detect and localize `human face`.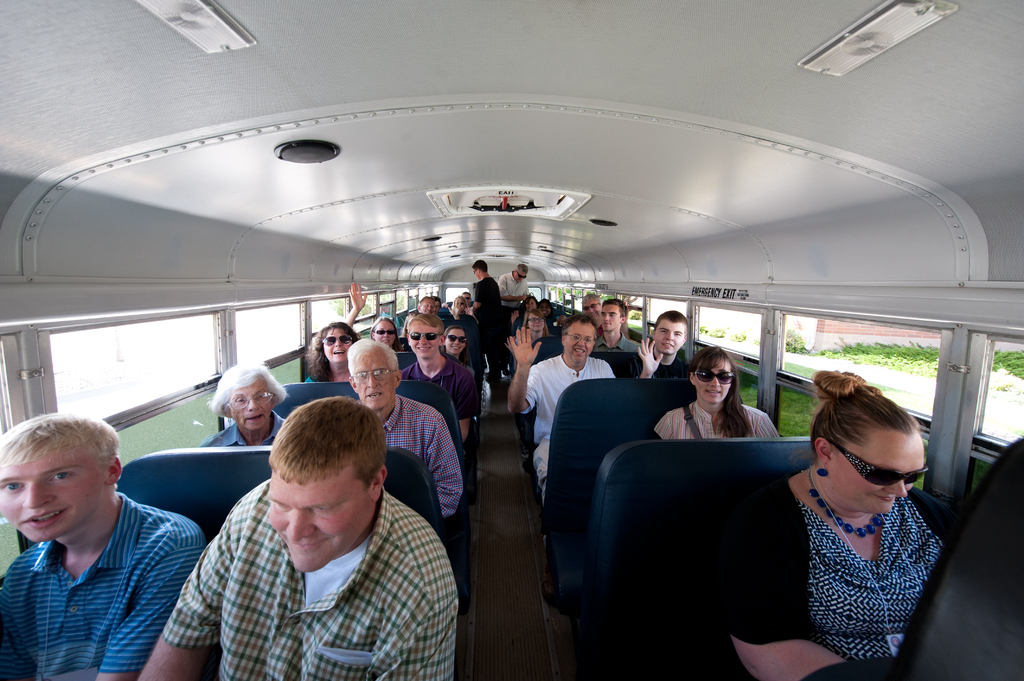
Localized at {"x1": 524, "y1": 307, "x2": 541, "y2": 332}.
